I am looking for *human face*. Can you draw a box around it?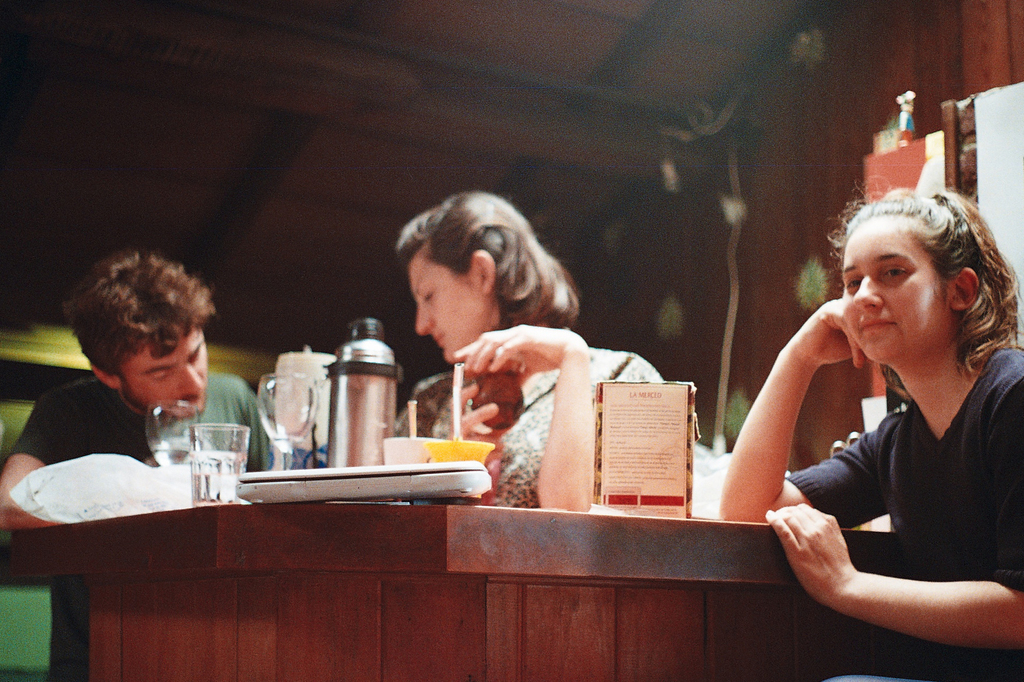
Sure, the bounding box is (842, 214, 955, 365).
